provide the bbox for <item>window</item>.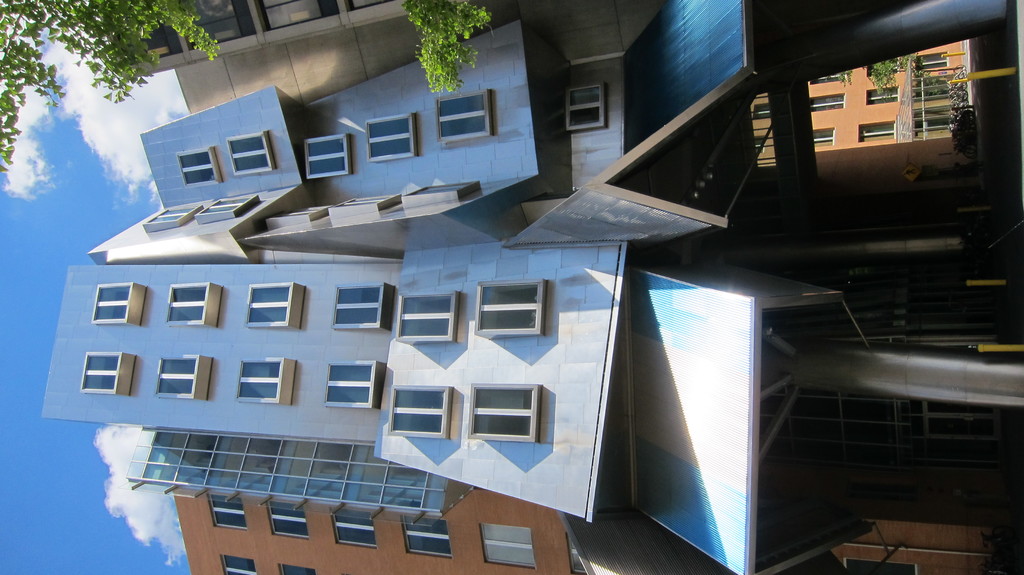
{"left": 331, "top": 193, "right": 401, "bottom": 215}.
